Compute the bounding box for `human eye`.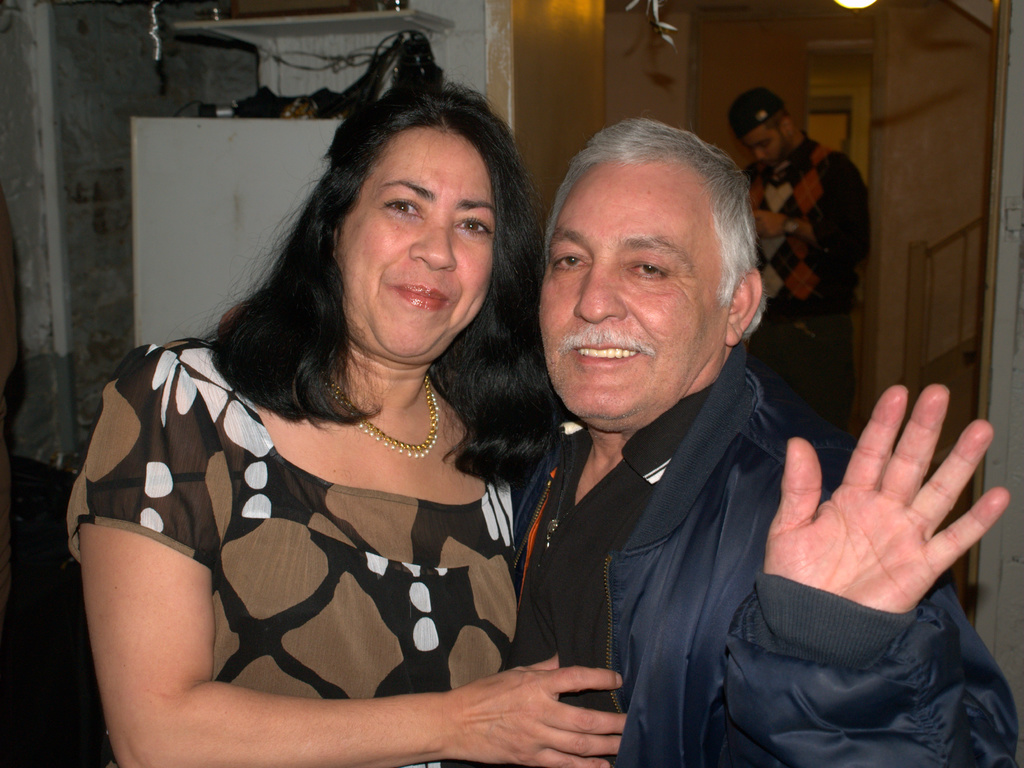
Rect(451, 212, 493, 241).
